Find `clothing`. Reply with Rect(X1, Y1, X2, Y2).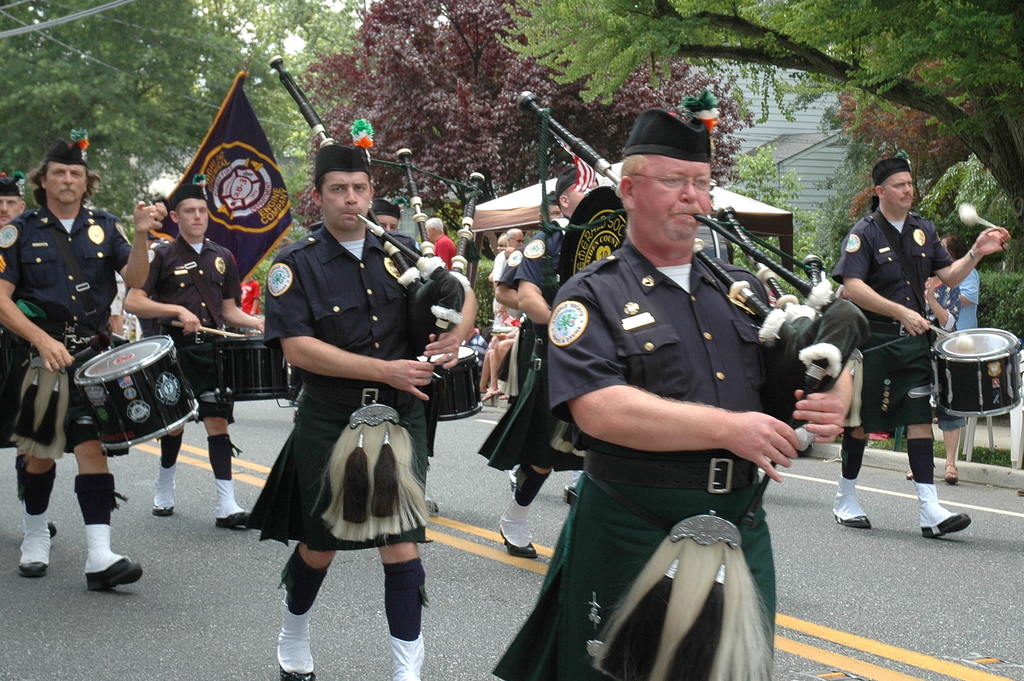
Rect(906, 435, 935, 486).
